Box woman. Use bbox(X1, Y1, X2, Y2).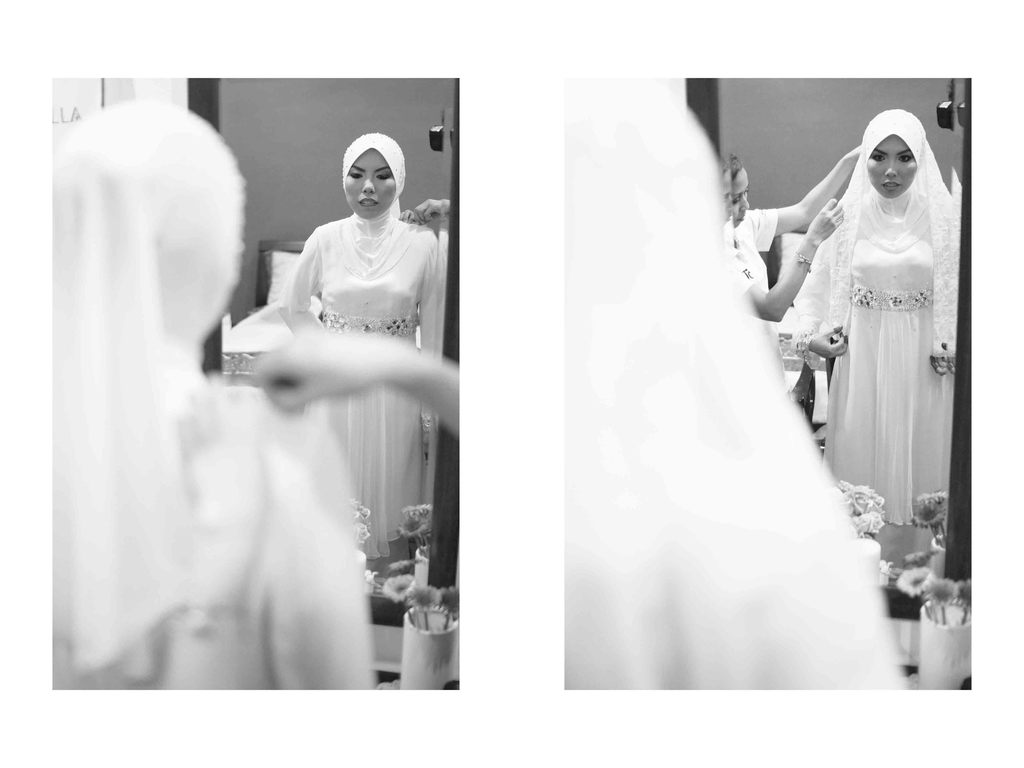
bbox(560, 86, 911, 690).
